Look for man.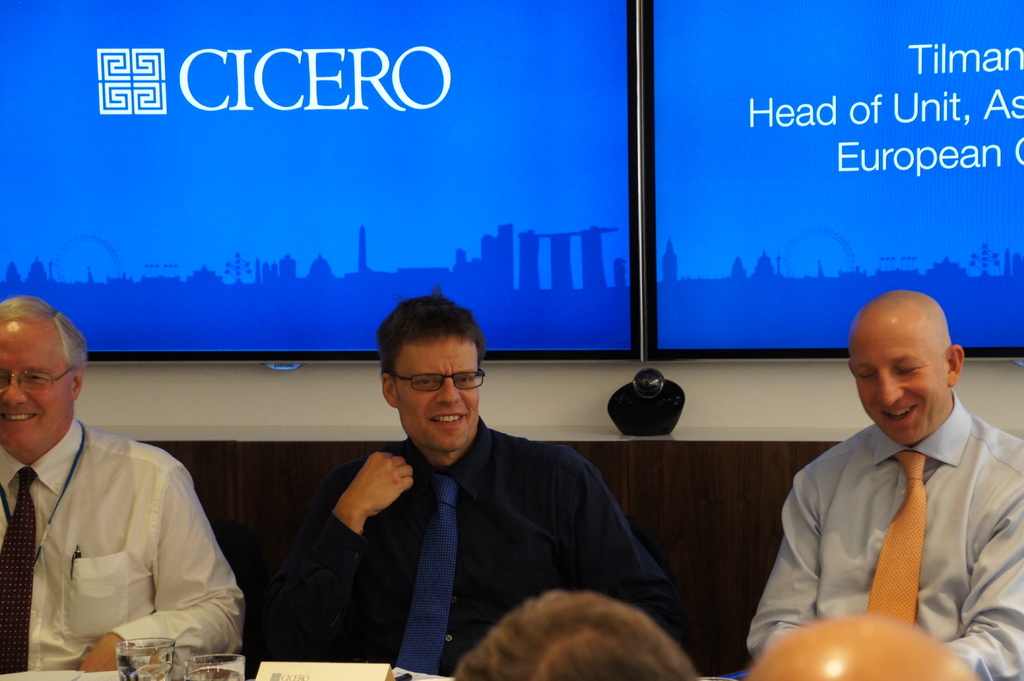
Found: x1=758 y1=279 x2=1012 y2=677.
